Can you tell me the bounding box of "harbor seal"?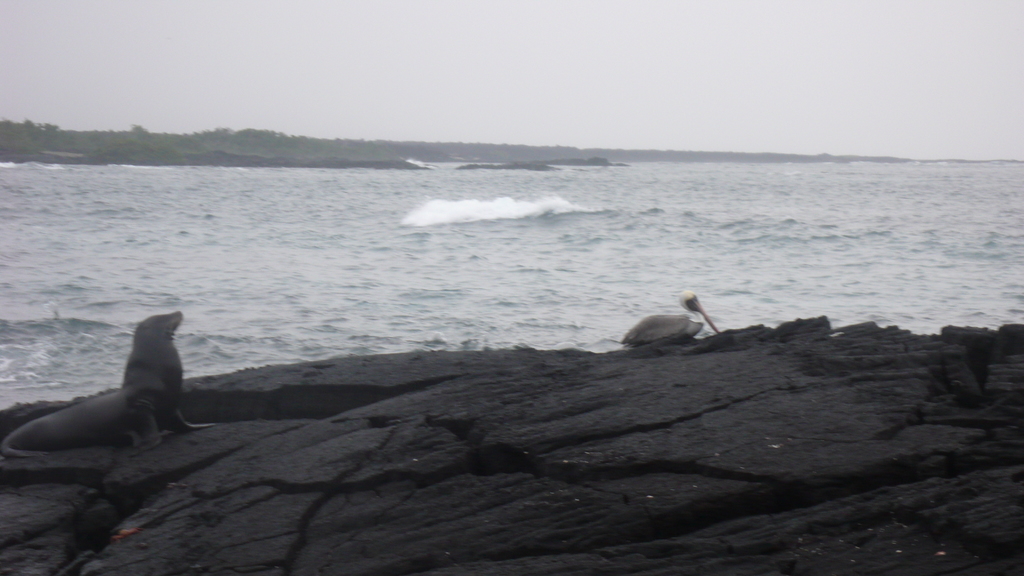
15,312,184,458.
